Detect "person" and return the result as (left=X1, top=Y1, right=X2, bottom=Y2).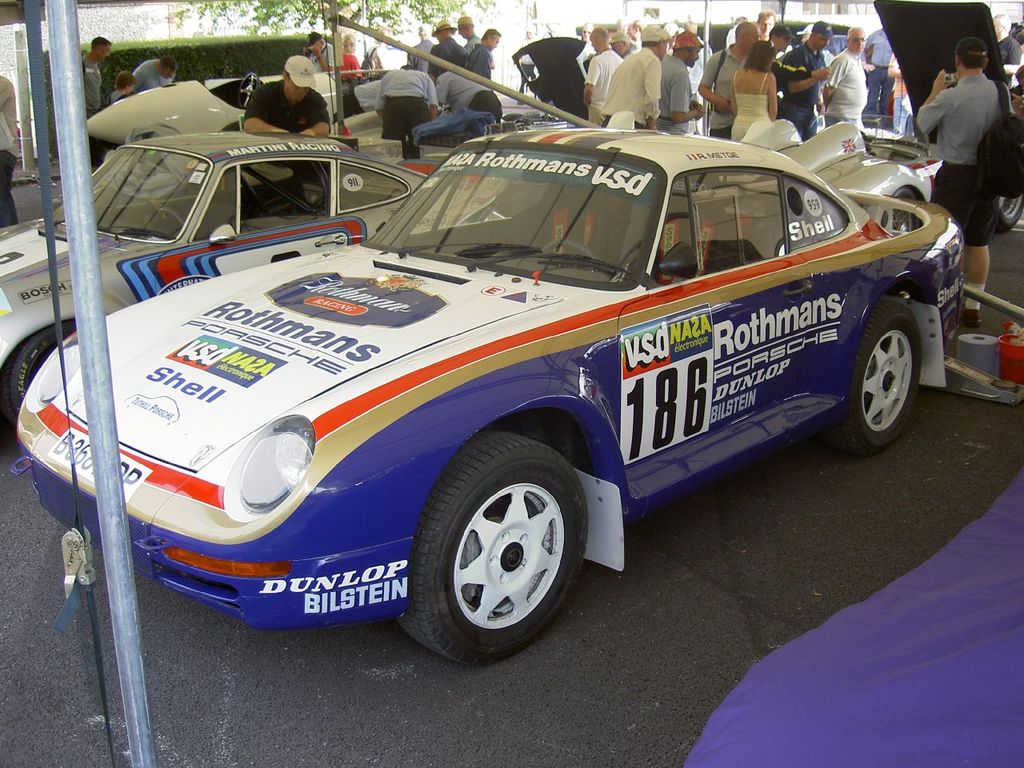
(left=451, top=18, right=493, bottom=79).
